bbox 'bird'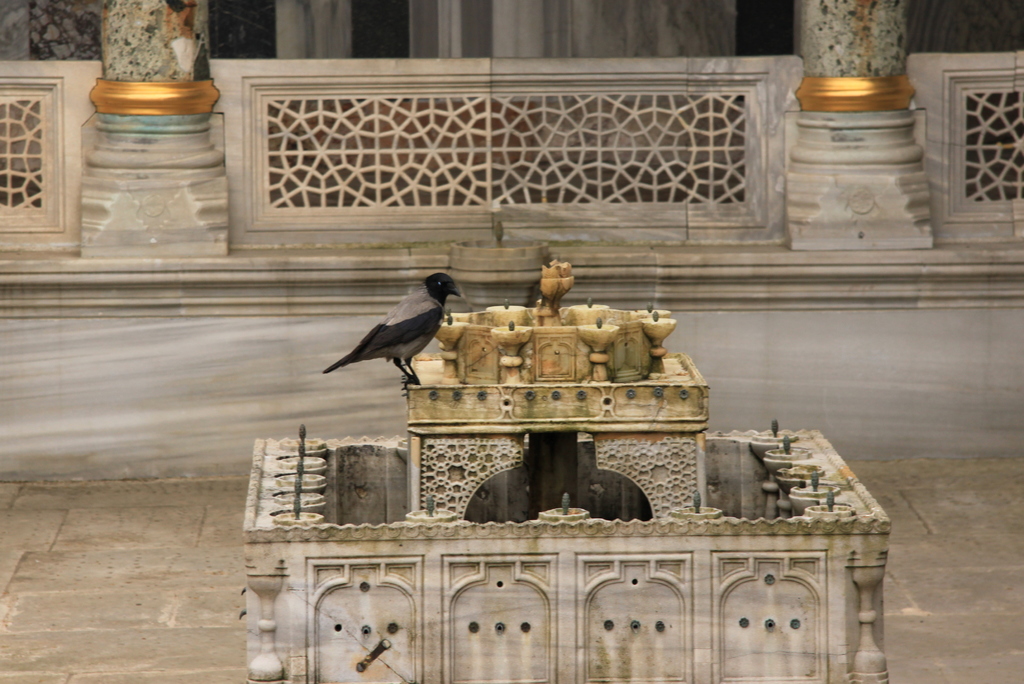
left=318, top=267, right=469, bottom=394
